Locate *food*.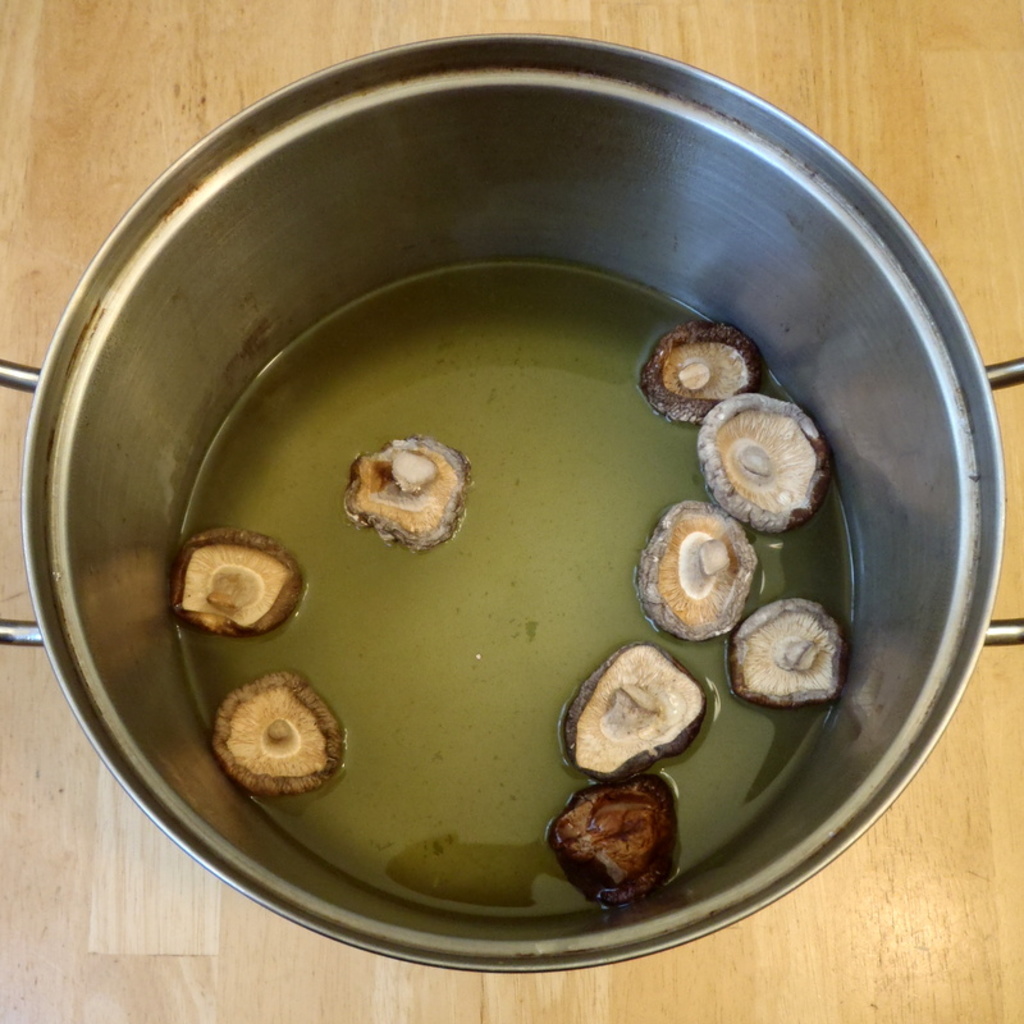
Bounding box: [343,438,474,554].
